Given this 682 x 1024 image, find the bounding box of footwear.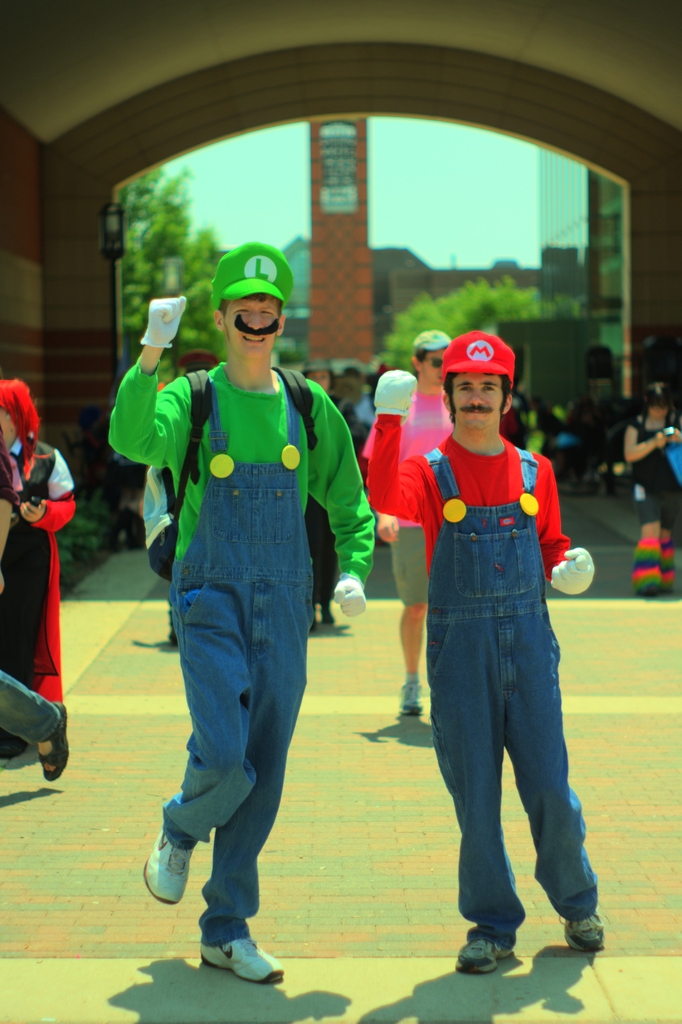
{"x1": 139, "y1": 829, "x2": 197, "y2": 906}.
